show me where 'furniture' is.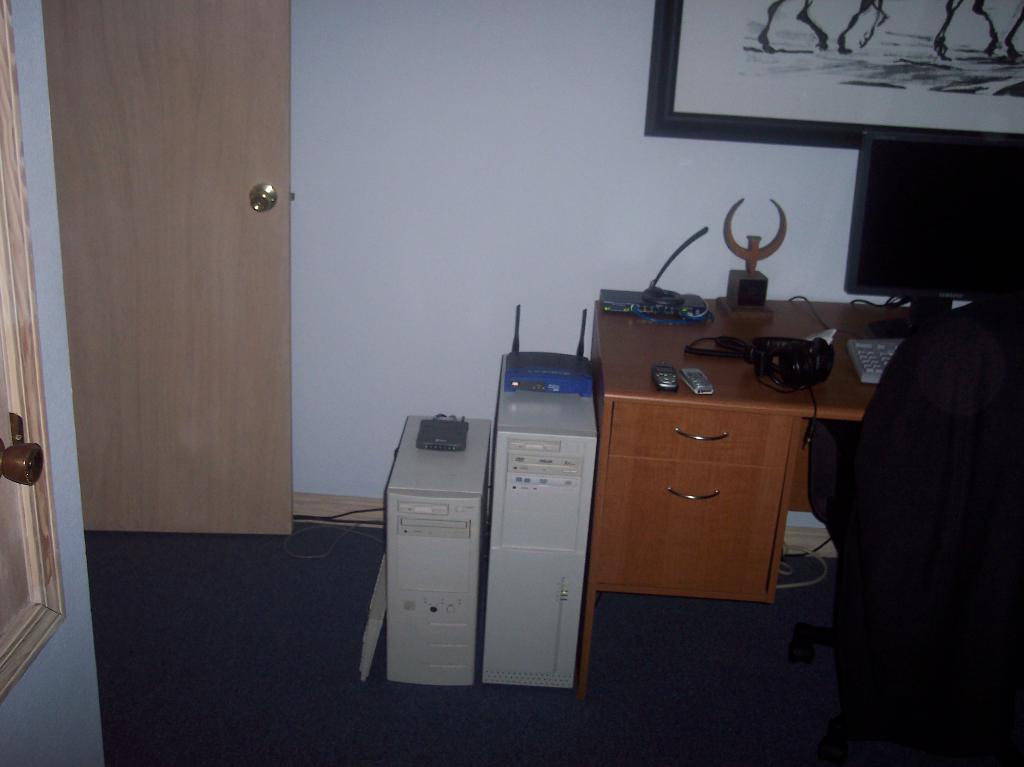
'furniture' is at <region>787, 293, 1023, 727</region>.
